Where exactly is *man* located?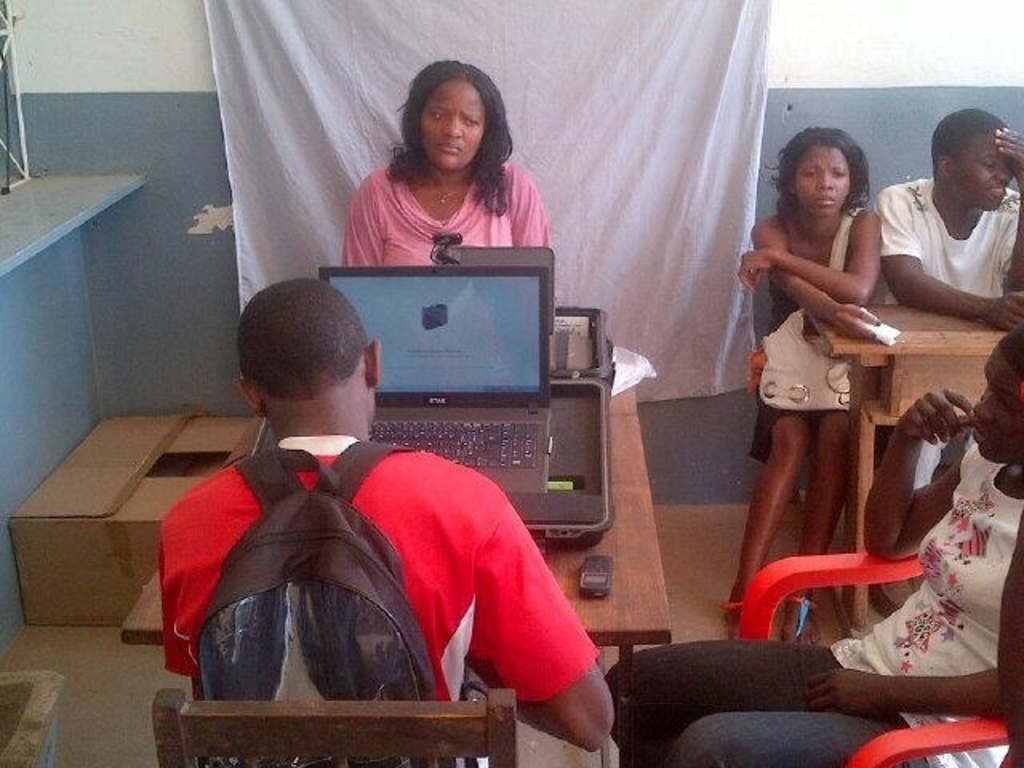
Its bounding box is 866/102/1022/491.
